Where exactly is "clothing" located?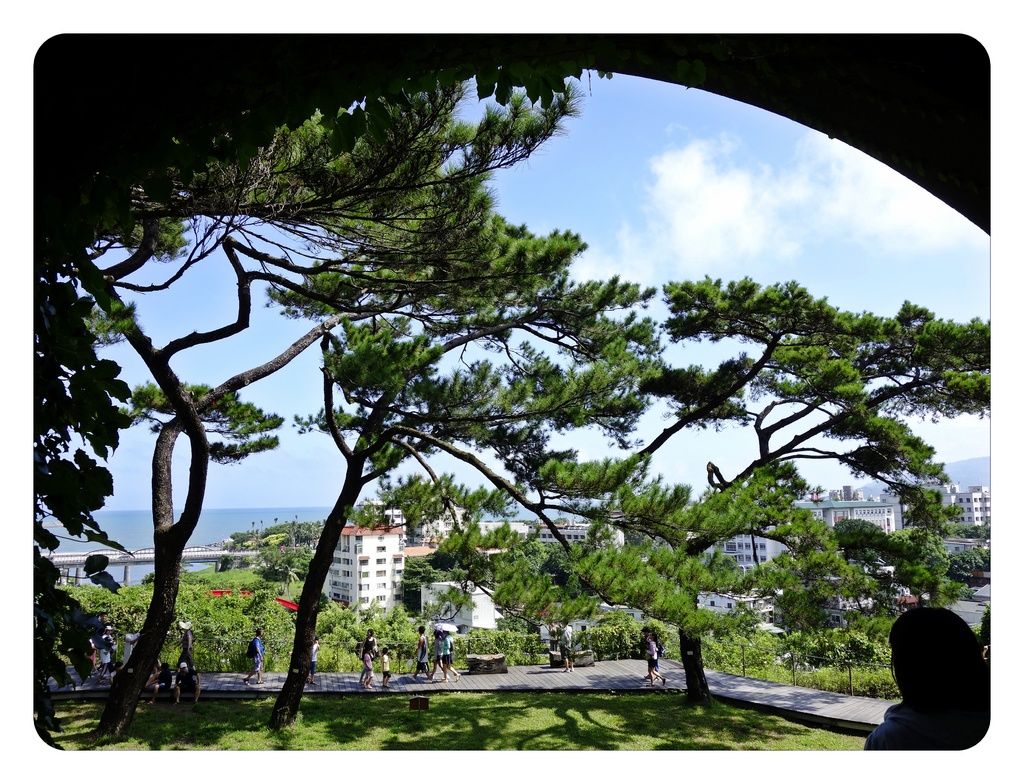
Its bounding box is box=[643, 638, 657, 667].
